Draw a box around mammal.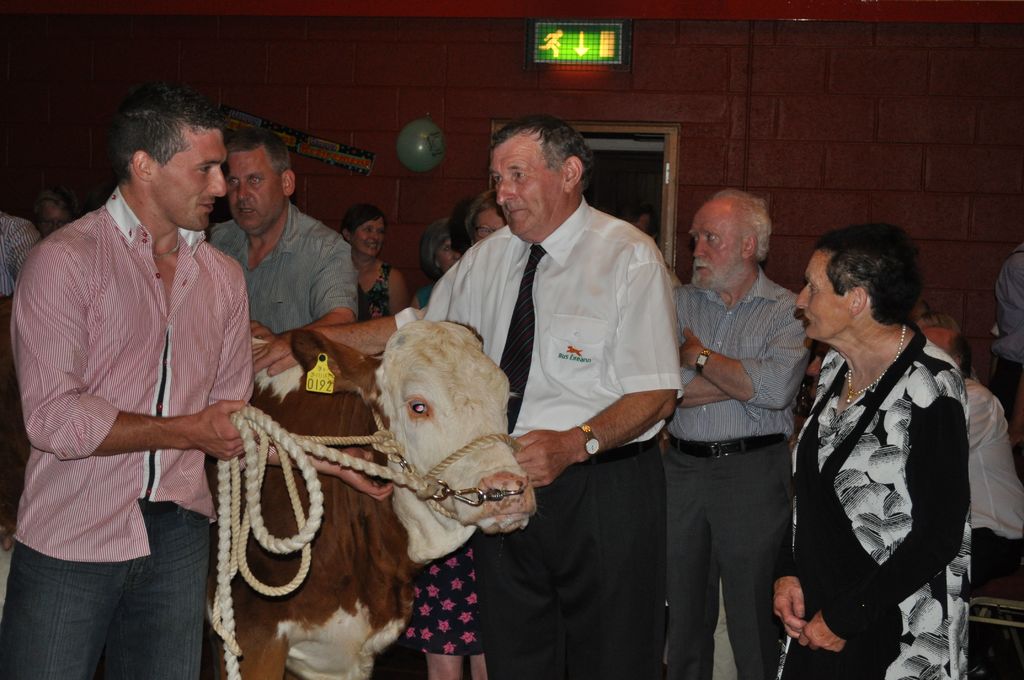
(x1=0, y1=209, x2=44, y2=604).
